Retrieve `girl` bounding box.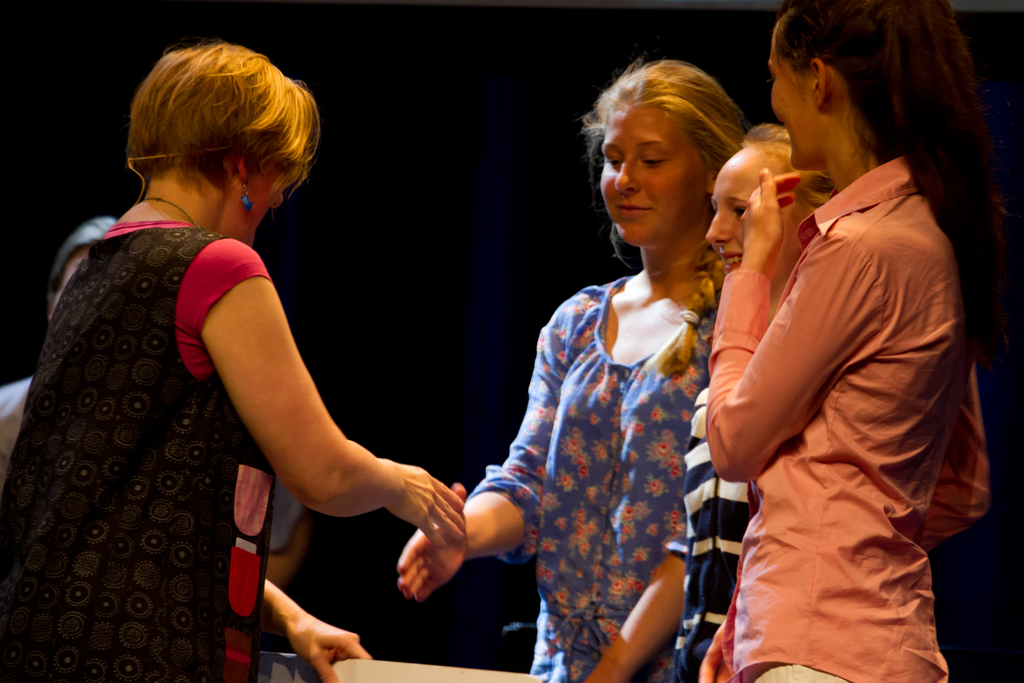
Bounding box: l=704, t=0, r=994, b=679.
